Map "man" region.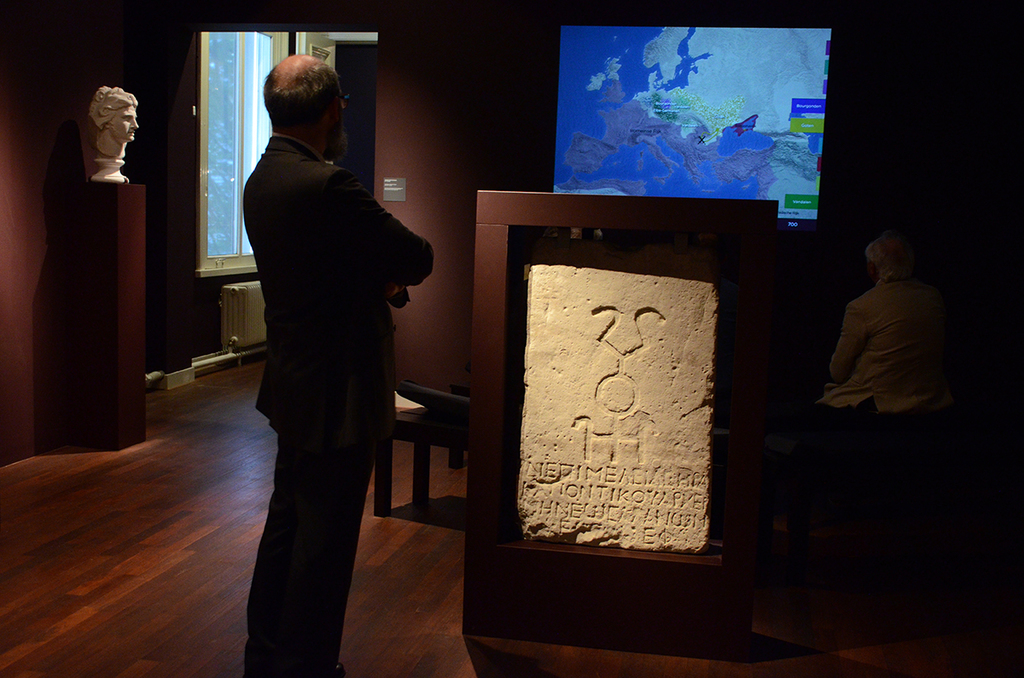
Mapped to box=[234, 52, 433, 677].
